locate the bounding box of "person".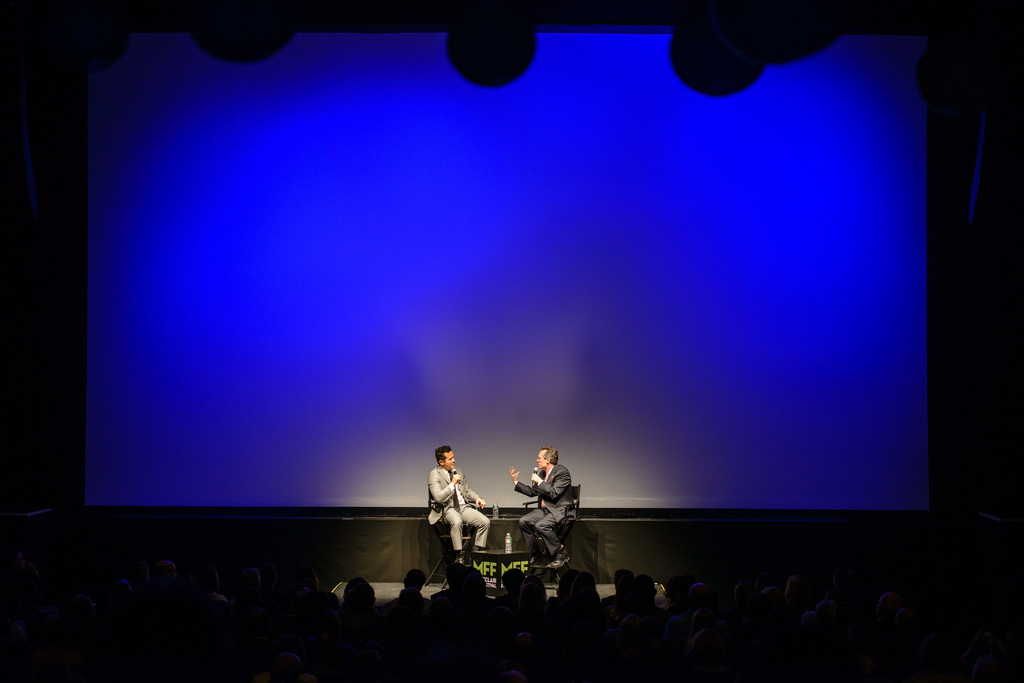
Bounding box: crop(330, 577, 383, 609).
